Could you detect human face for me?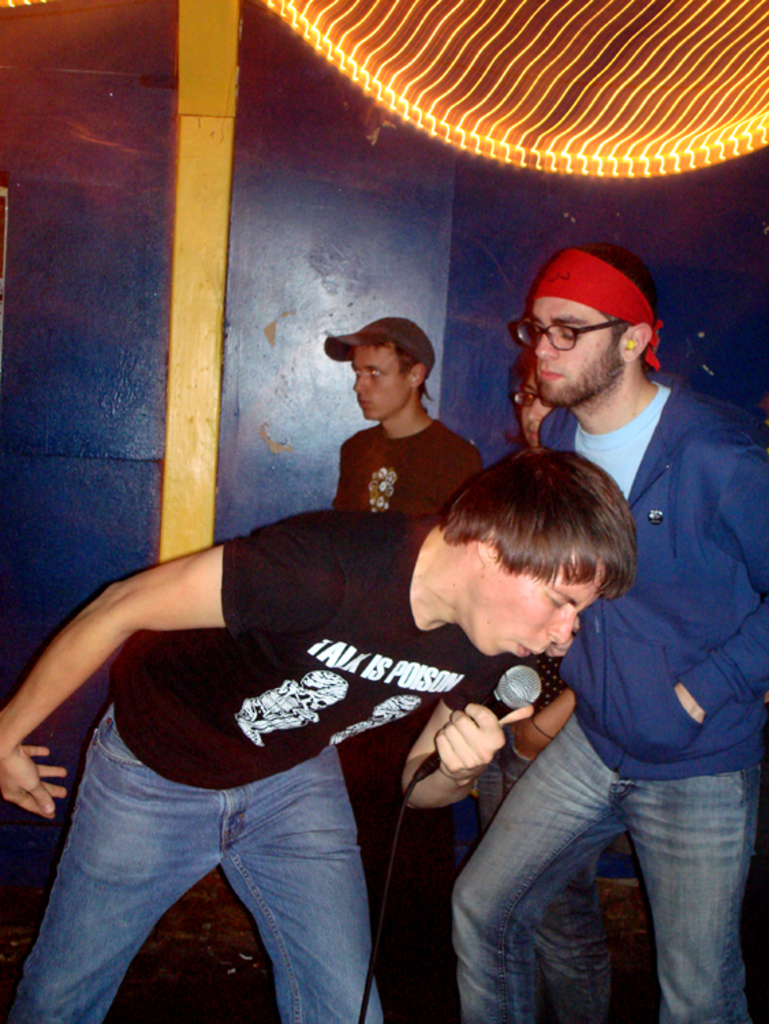
Detection result: 488 565 604 655.
